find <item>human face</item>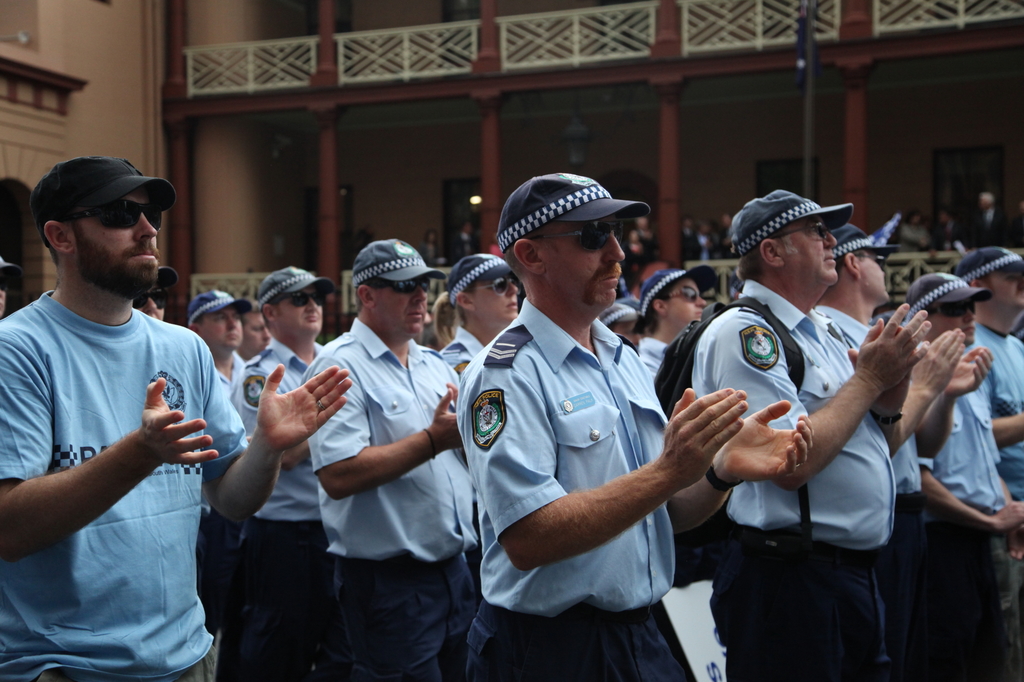
bbox=[985, 264, 1023, 316]
